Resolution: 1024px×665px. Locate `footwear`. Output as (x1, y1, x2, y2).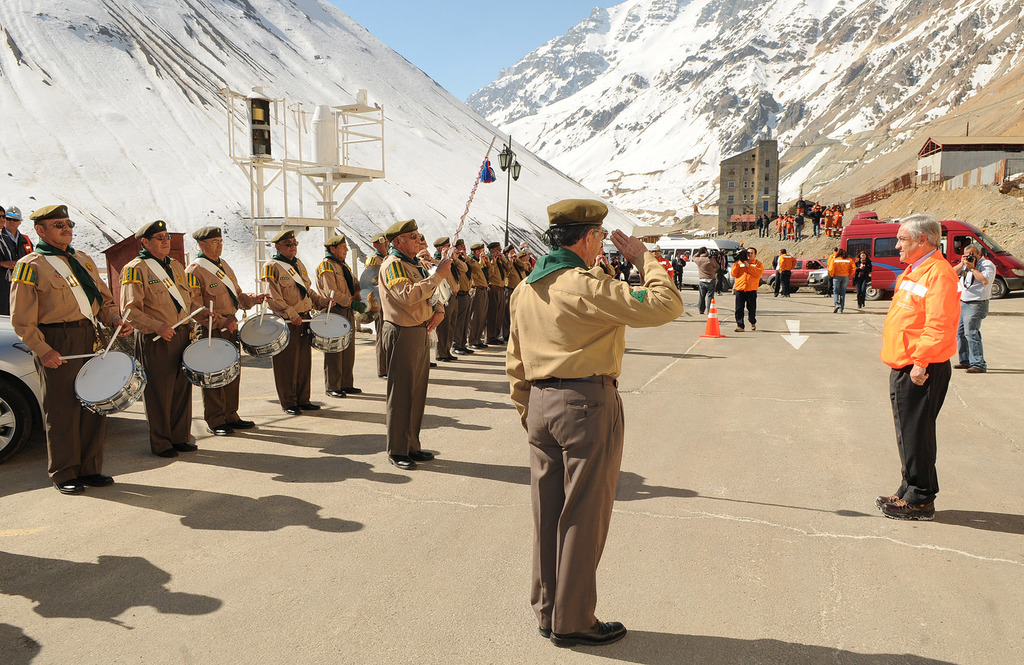
(962, 359, 983, 376).
